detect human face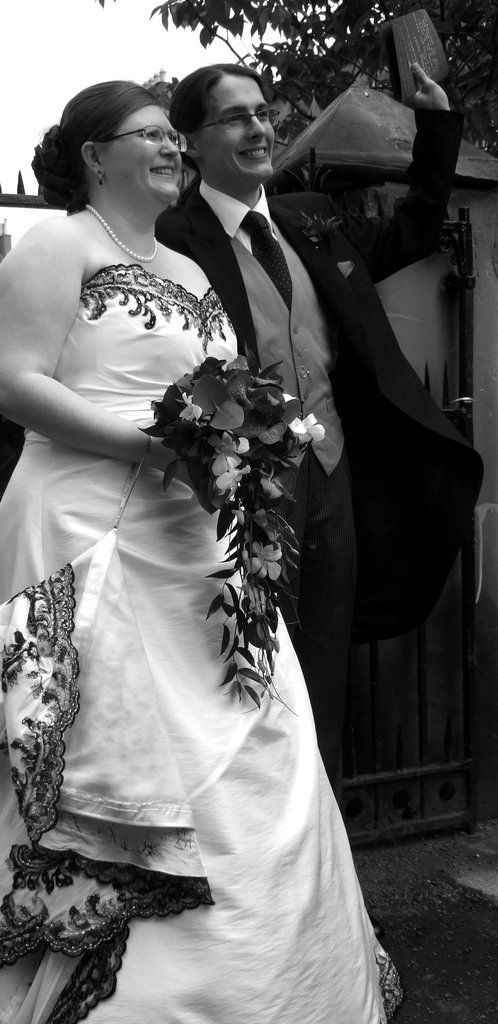
<bbox>101, 108, 181, 204</bbox>
